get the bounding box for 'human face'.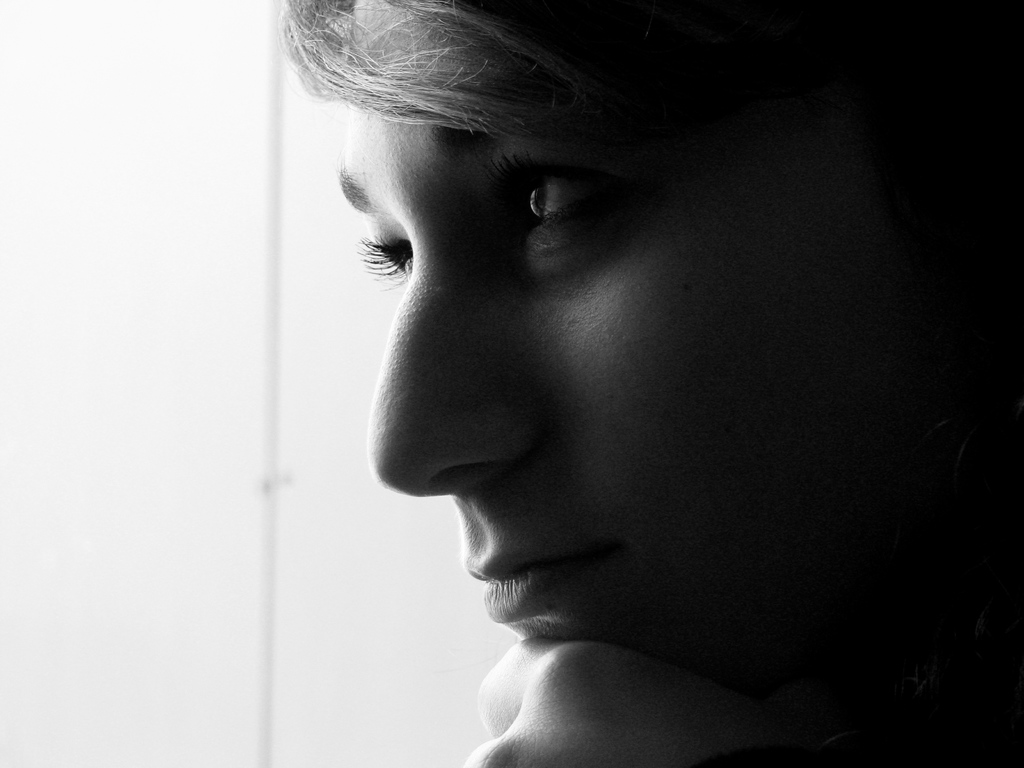
[x1=335, y1=0, x2=929, y2=673].
